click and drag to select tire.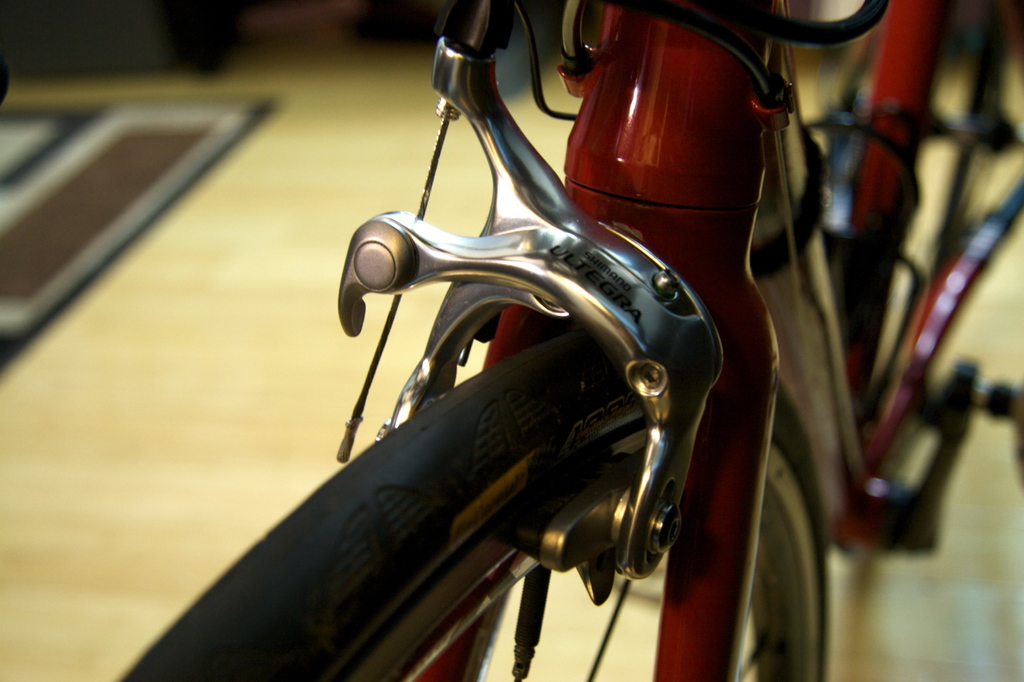
Selection: detection(116, 329, 825, 681).
